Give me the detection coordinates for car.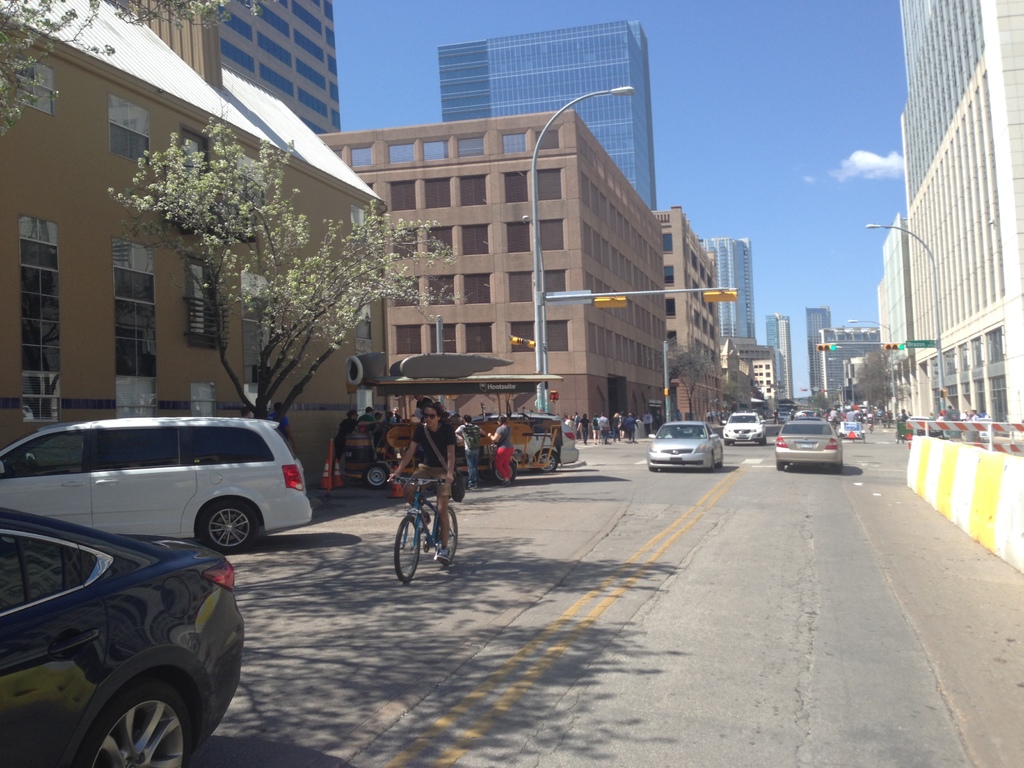
bbox=[0, 499, 234, 767].
